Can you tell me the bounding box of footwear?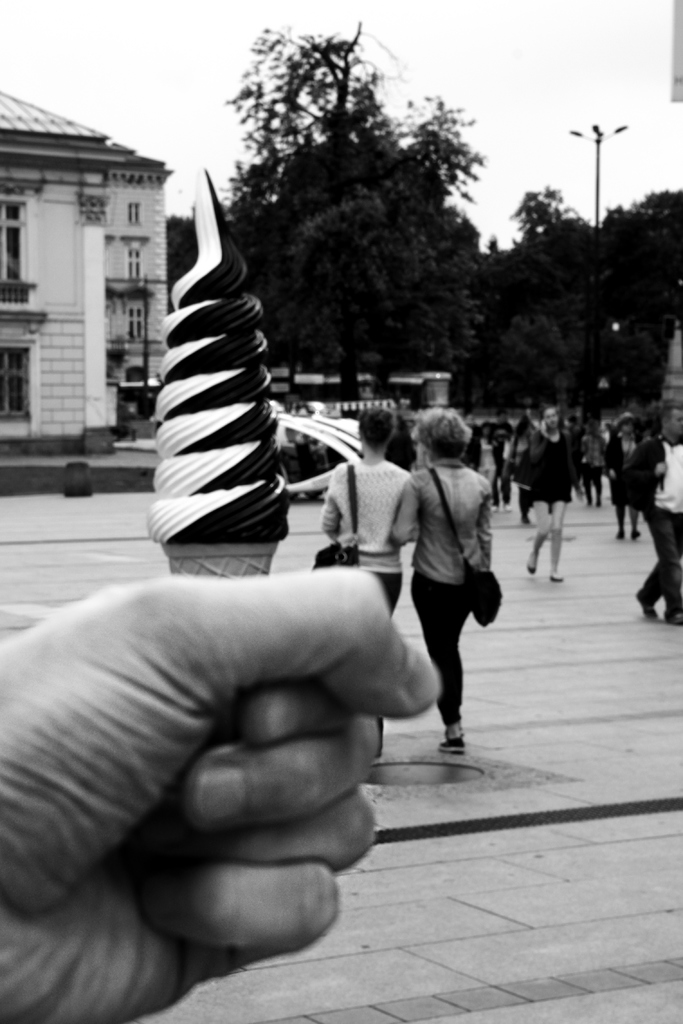
bbox=[630, 531, 641, 541].
